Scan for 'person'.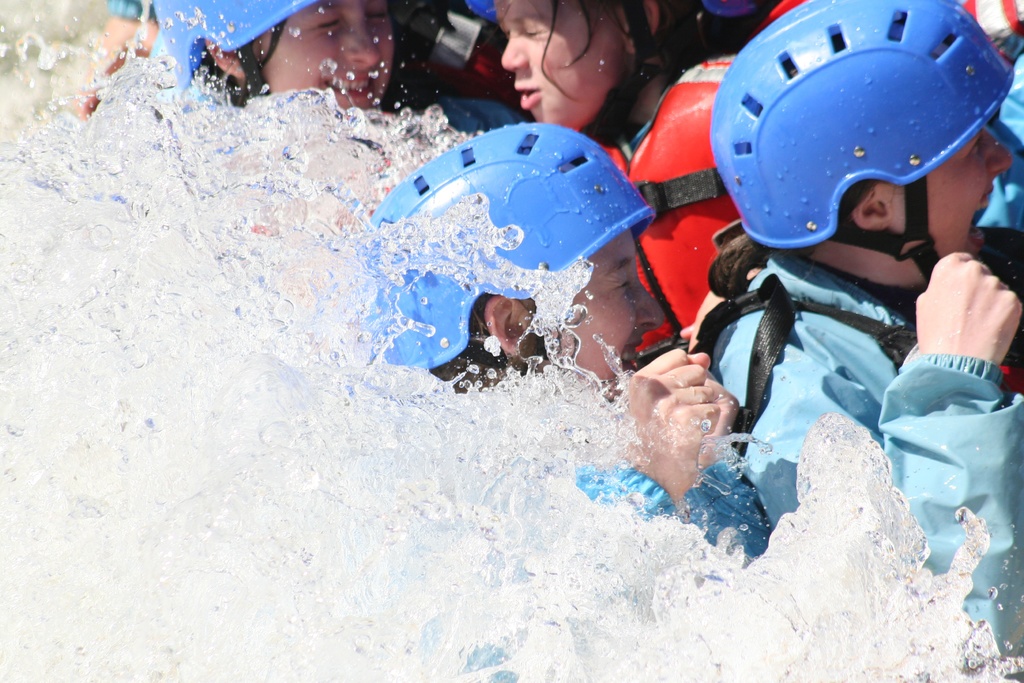
Scan result: 147/0/439/133.
